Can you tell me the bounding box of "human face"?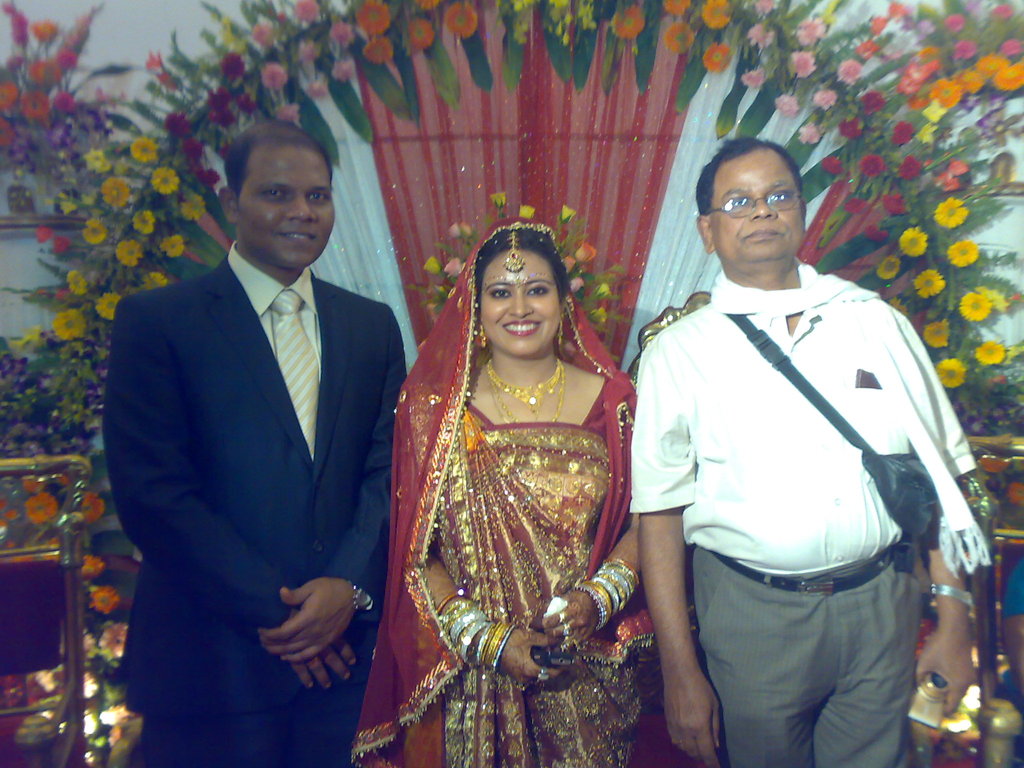
<bbox>477, 252, 563, 359</bbox>.
